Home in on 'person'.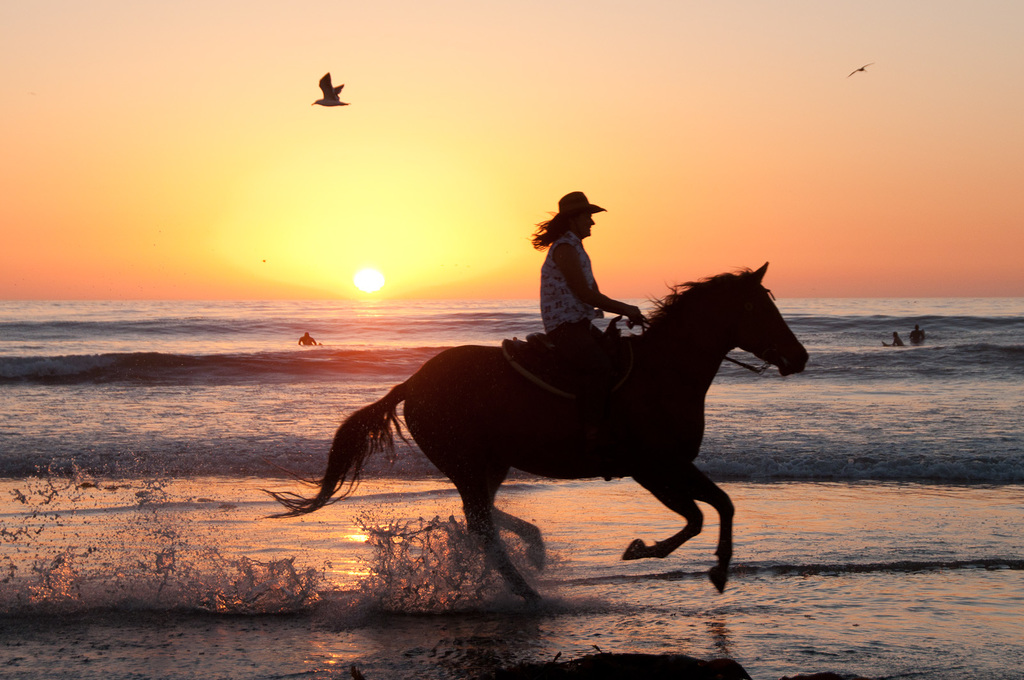
Homed in at select_region(524, 189, 646, 374).
